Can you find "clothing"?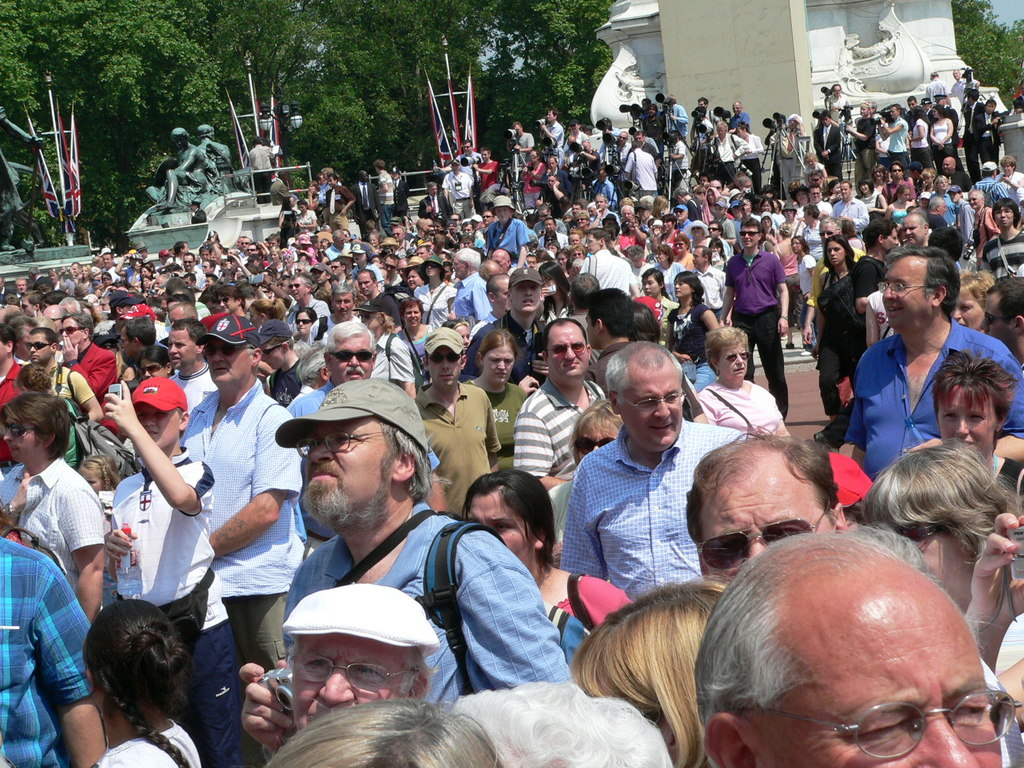
Yes, bounding box: bbox=(15, 457, 104, 606).
